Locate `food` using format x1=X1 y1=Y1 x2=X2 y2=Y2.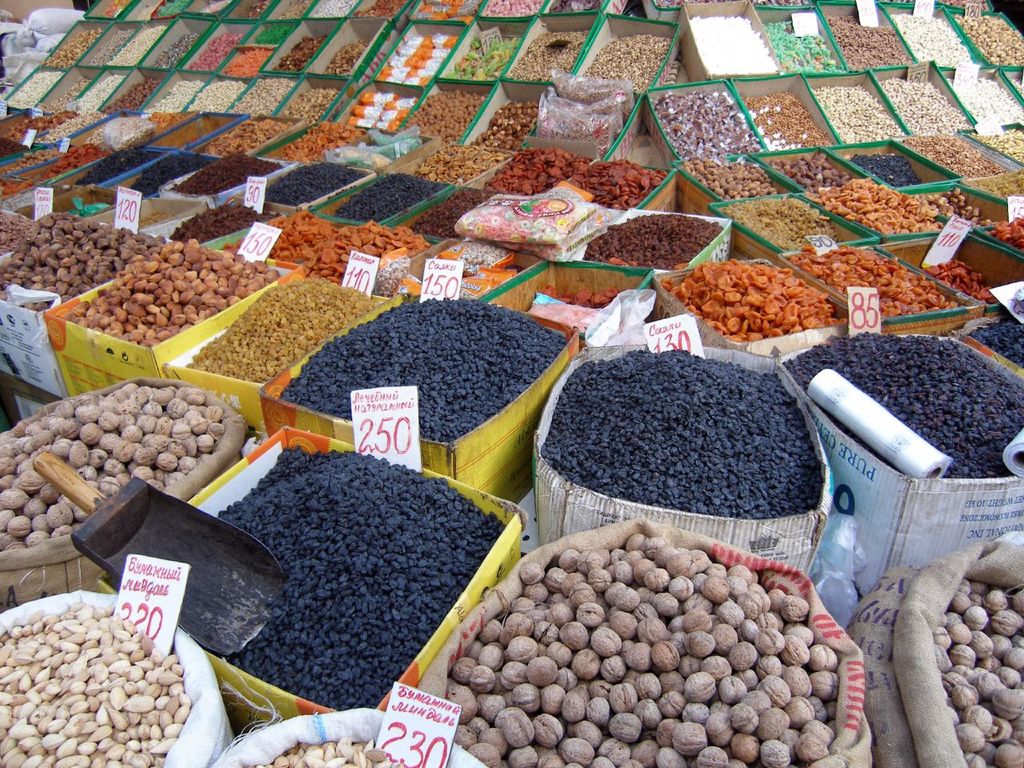
x1=0 y1=382 x2=225 y2=551.
